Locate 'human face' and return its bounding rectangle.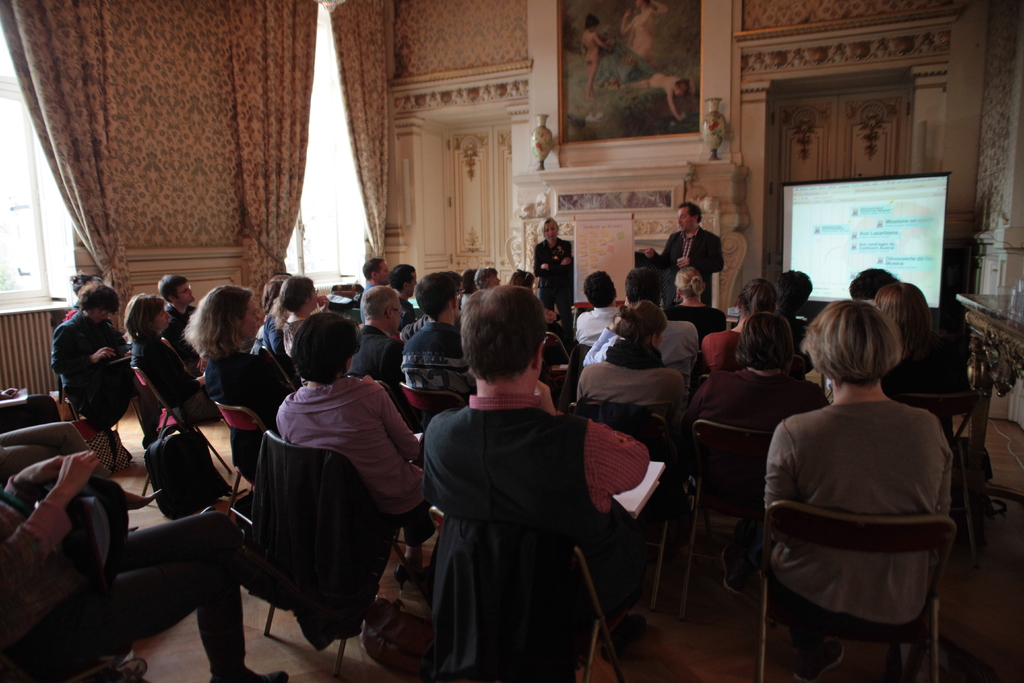
bbox=[237, 298, 260, 340].
